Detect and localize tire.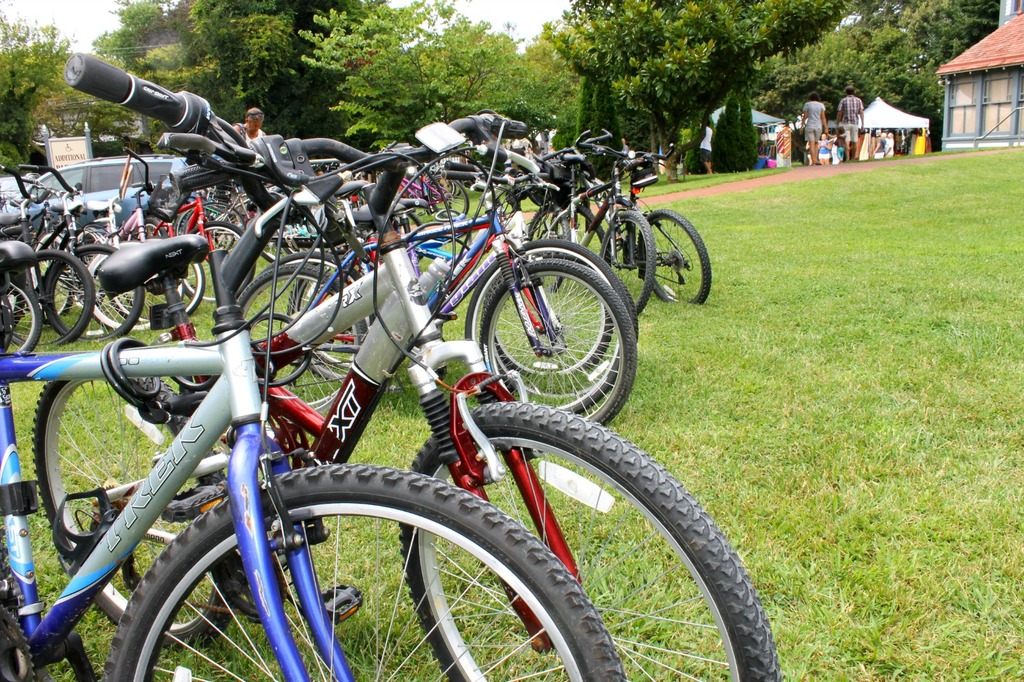
Localized at crop(429, 175, 468, 217).
